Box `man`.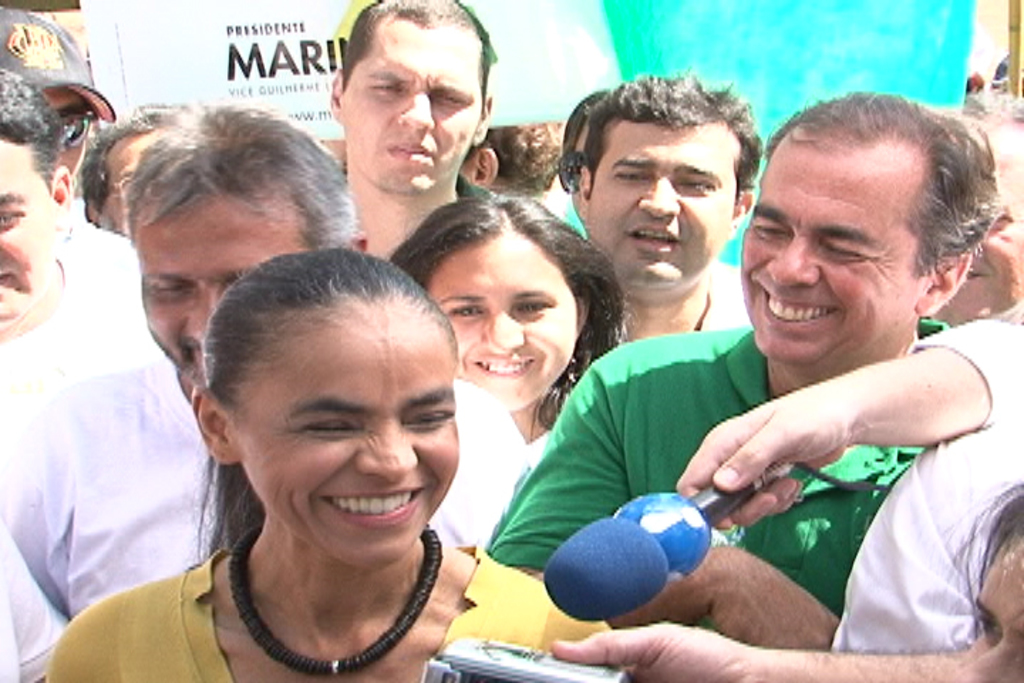
BBox(459, 73, 562, 211).
